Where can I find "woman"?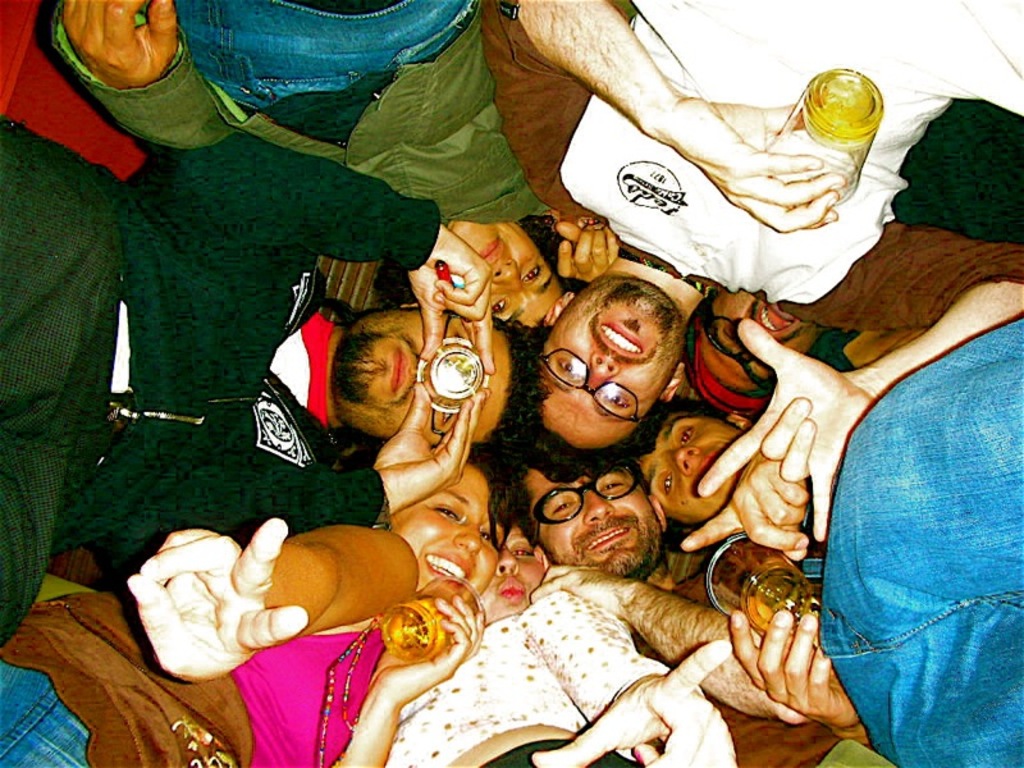
You can find it at bbox=(49, 0, 590, 342).
